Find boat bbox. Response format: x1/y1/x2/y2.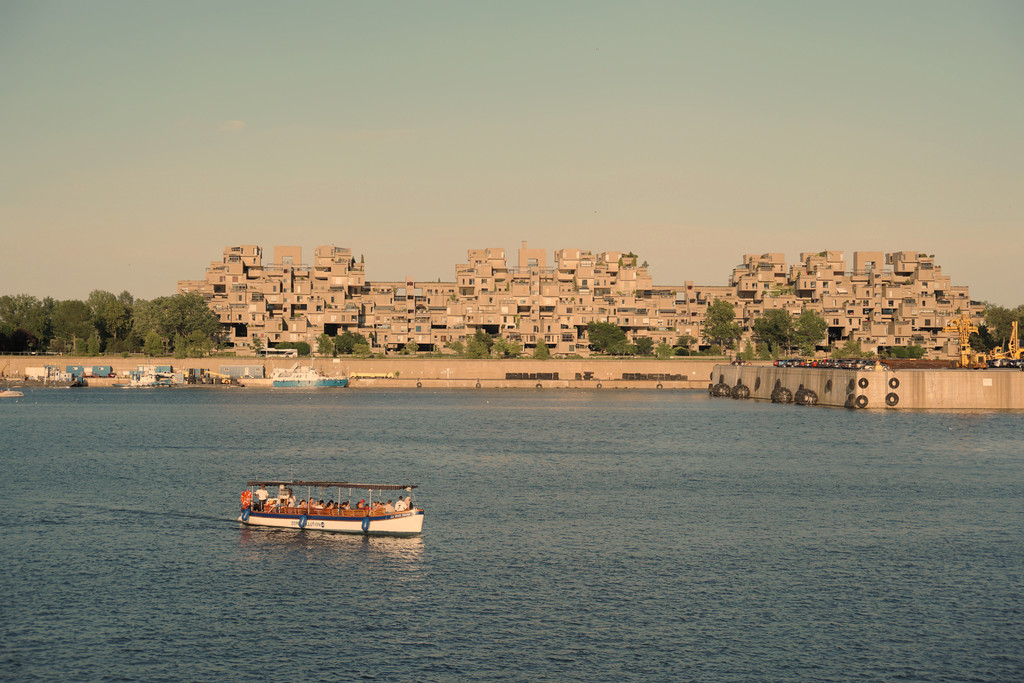
275/350/346/388.
